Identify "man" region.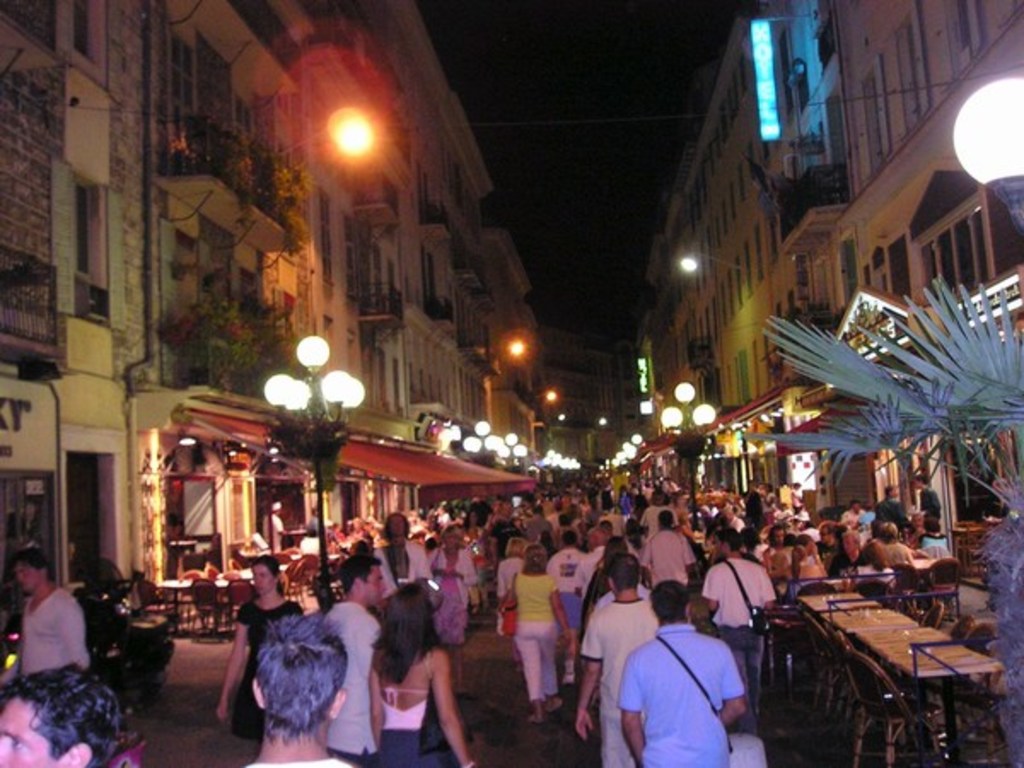
Region: BBox(570, 524, 614, 630).
